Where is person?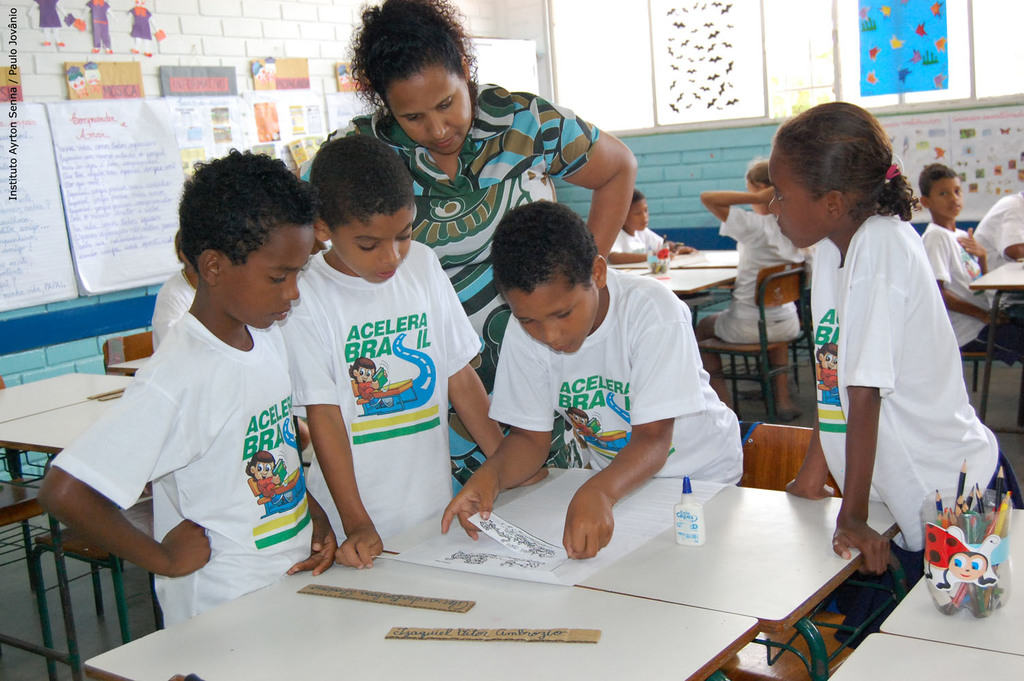
[x1=80, y1=60, x2=106, y2=94].
